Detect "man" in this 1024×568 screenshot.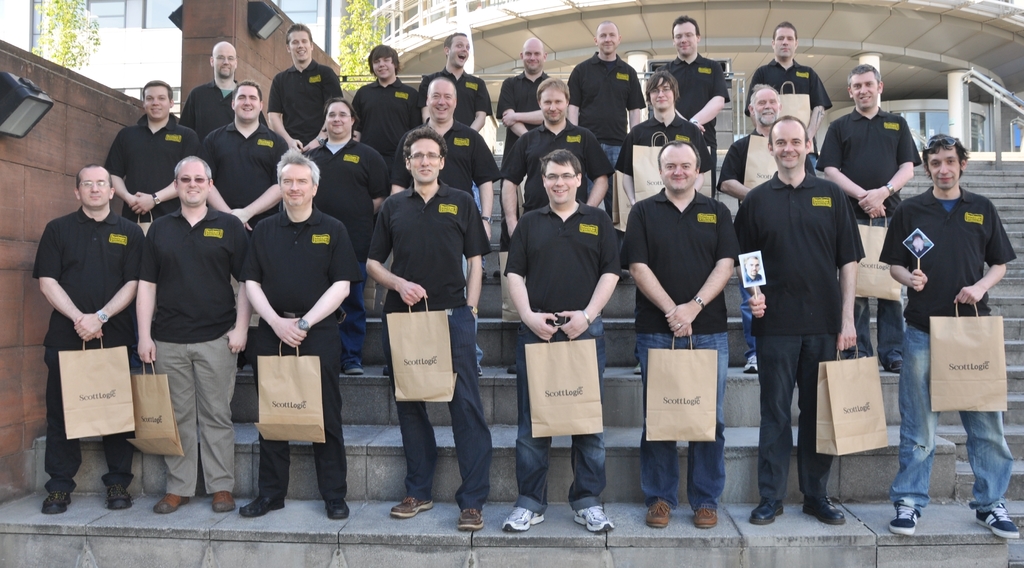
Detection: Rect(500, 79, 612, 370).
